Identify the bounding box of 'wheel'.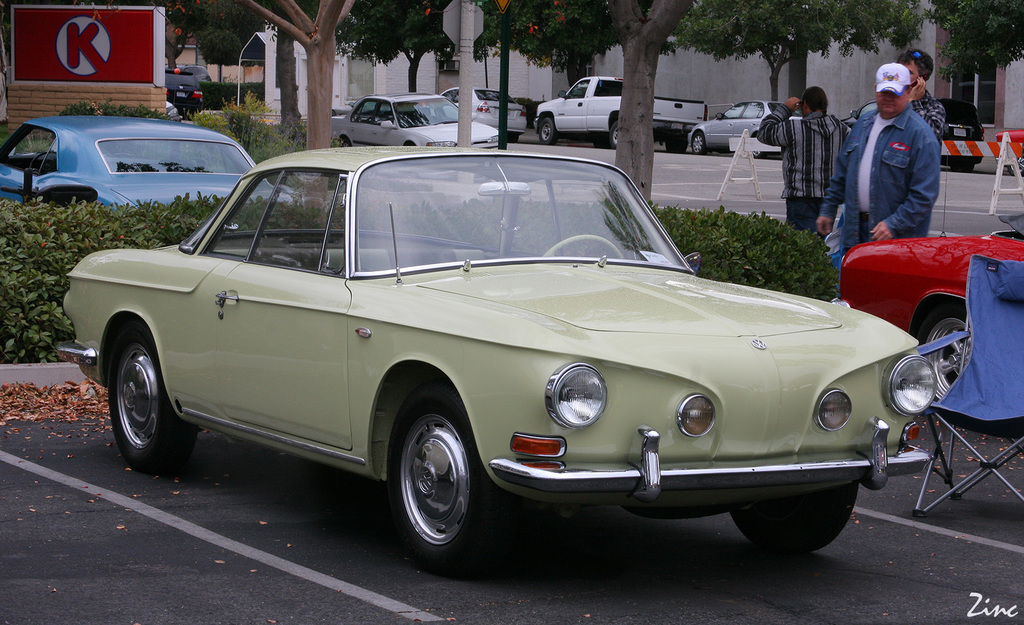
x1=28, y1=153, x2=57, y2=166.
